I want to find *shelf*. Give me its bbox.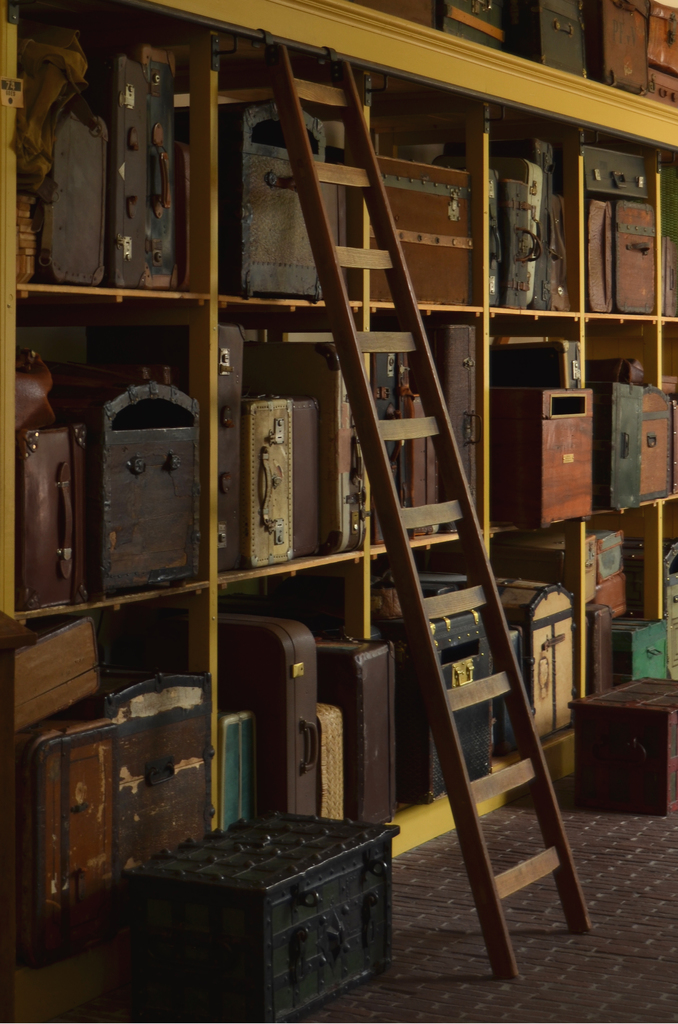
{"x1": 196, "y1": 45, "x2": 404, "y2": 325}.
